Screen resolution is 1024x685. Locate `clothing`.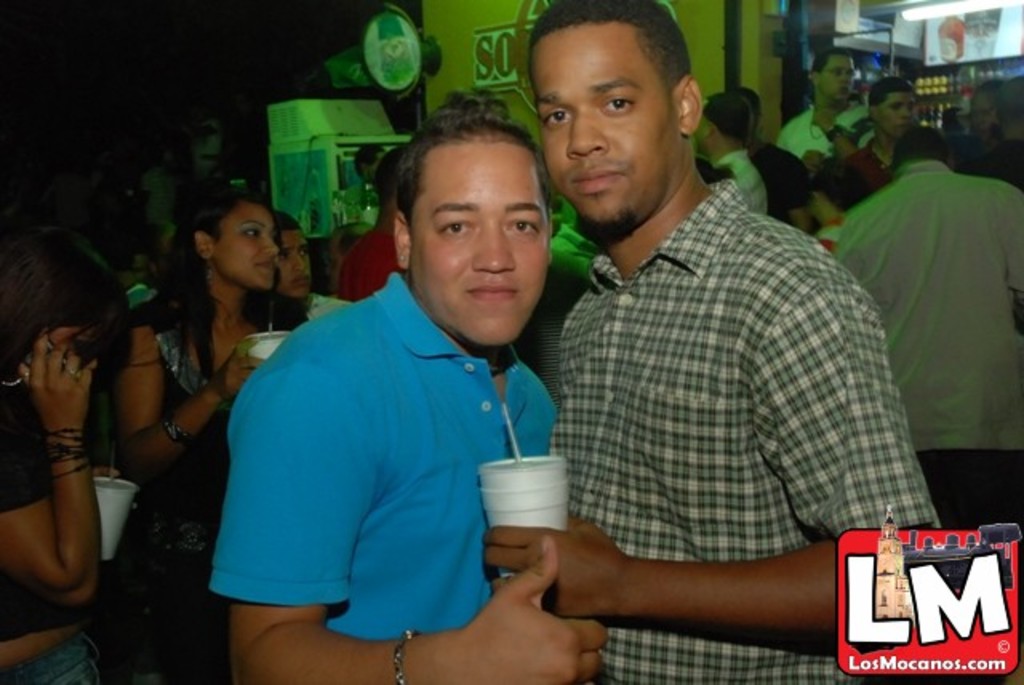
<region>126, 288, 243, 682</region>.
